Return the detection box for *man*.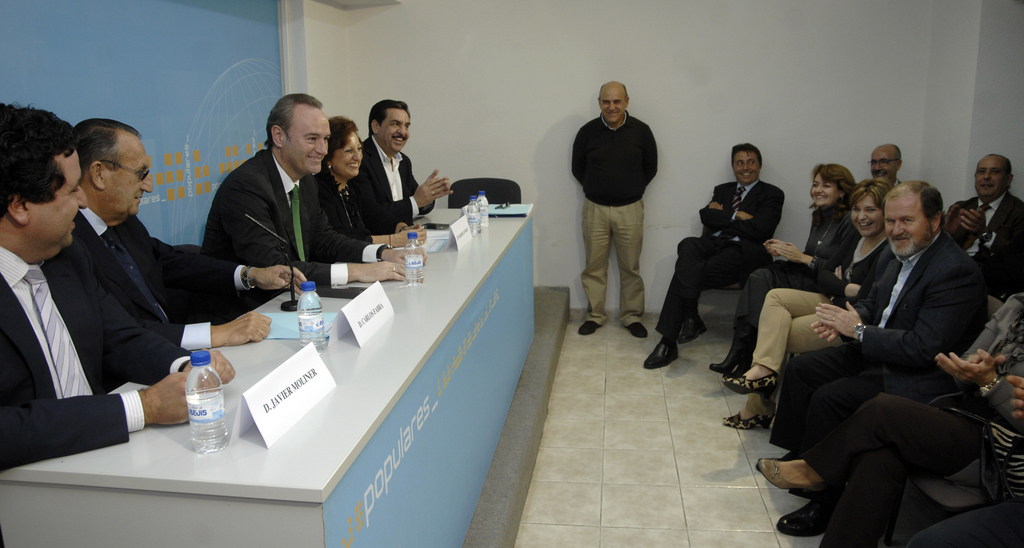
352,101,454,234.
